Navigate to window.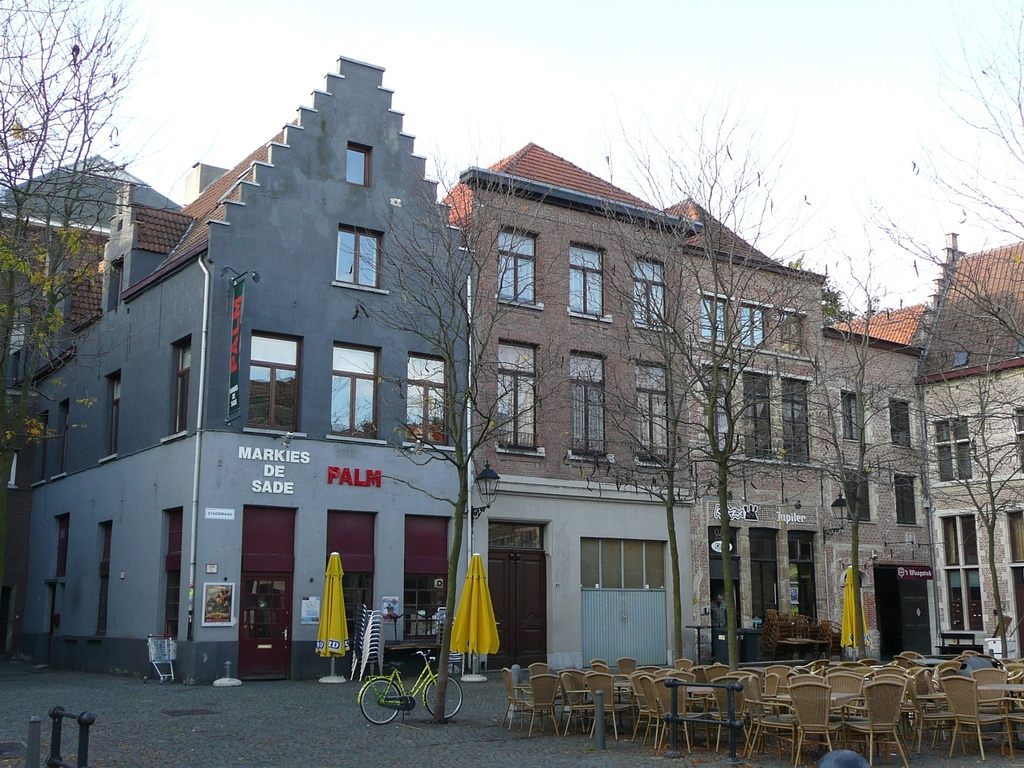
Navigation target: [739, 299, 769, 343].
